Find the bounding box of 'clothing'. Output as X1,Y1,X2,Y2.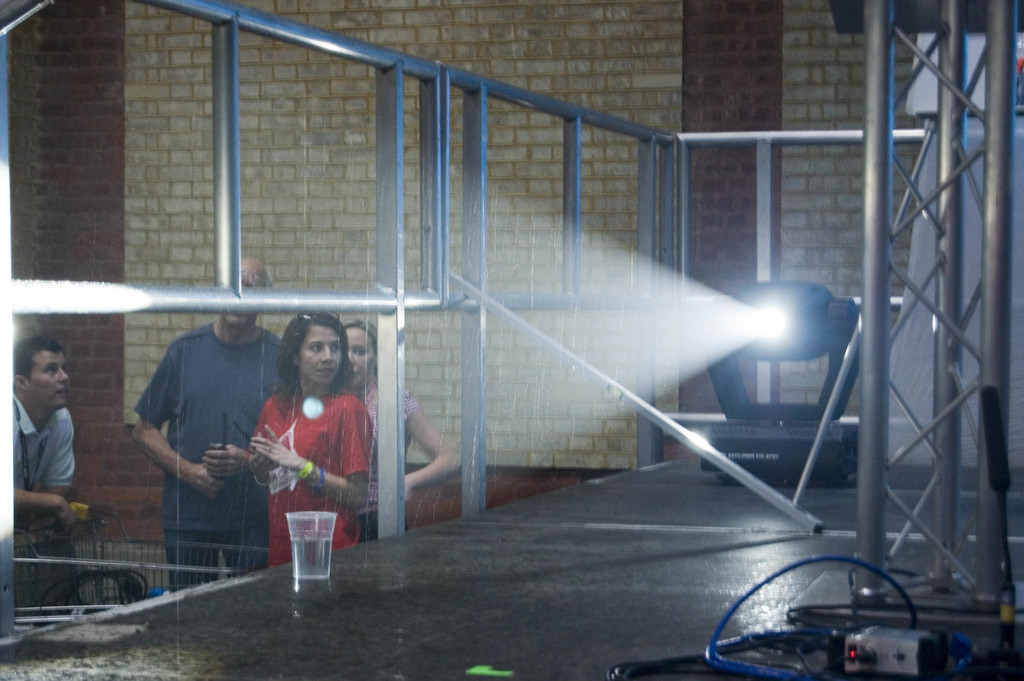
13,391,73,524.
